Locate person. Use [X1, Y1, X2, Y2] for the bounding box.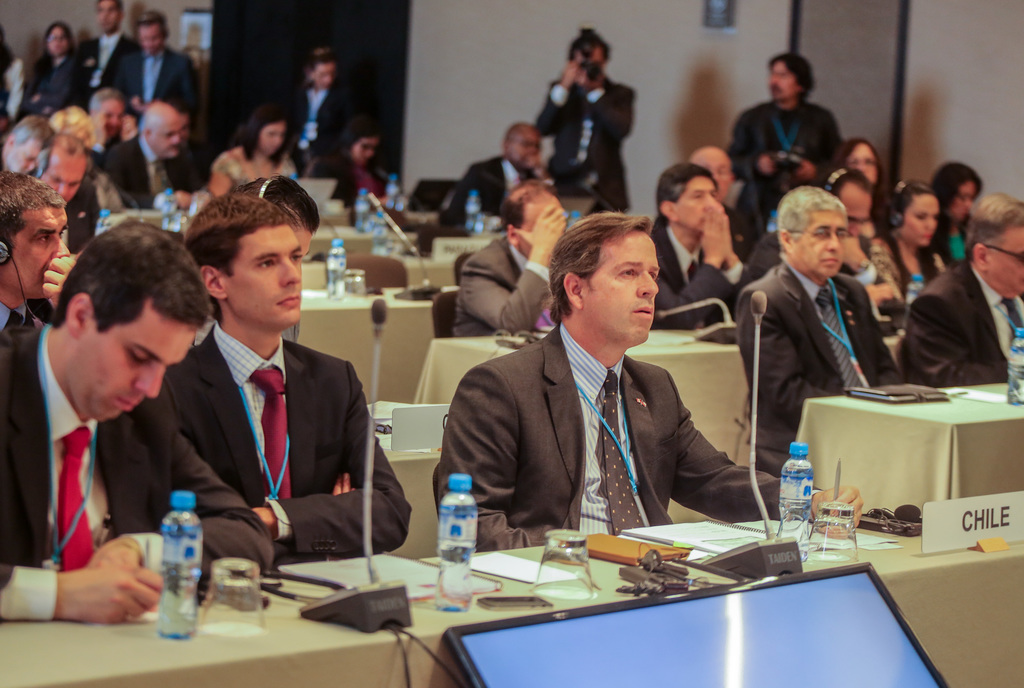
[333, 121, 390, 220].
